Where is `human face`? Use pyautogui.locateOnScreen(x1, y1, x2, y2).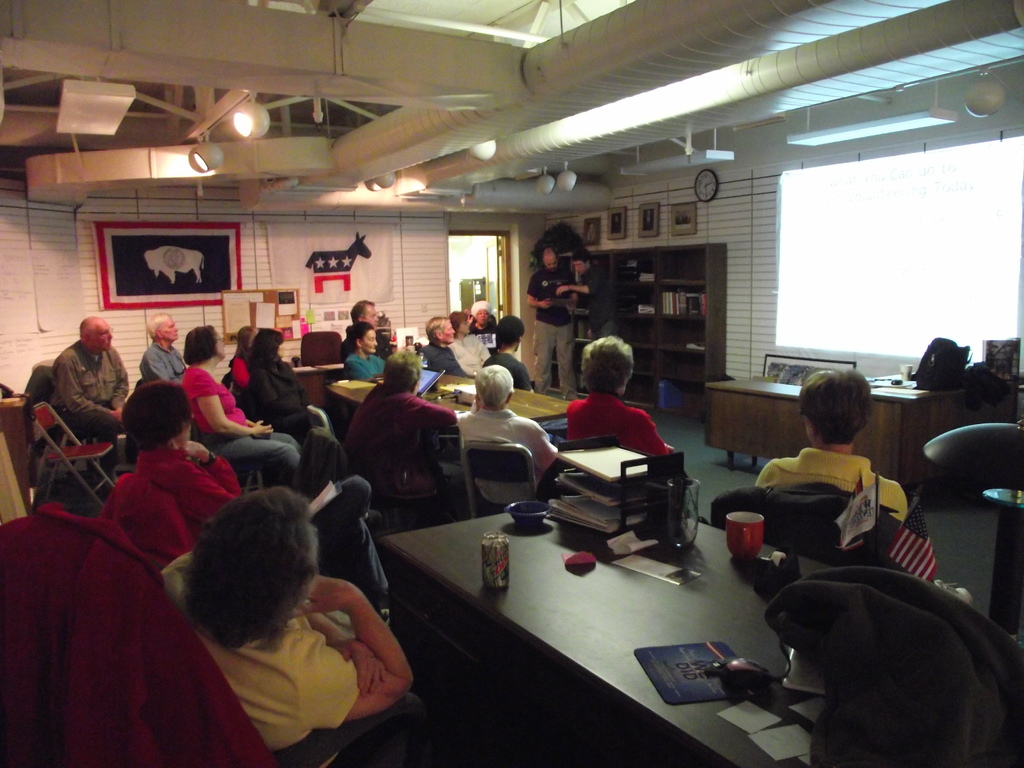
pyautogui.locateOnScreen(474, 311, 483, 323).
